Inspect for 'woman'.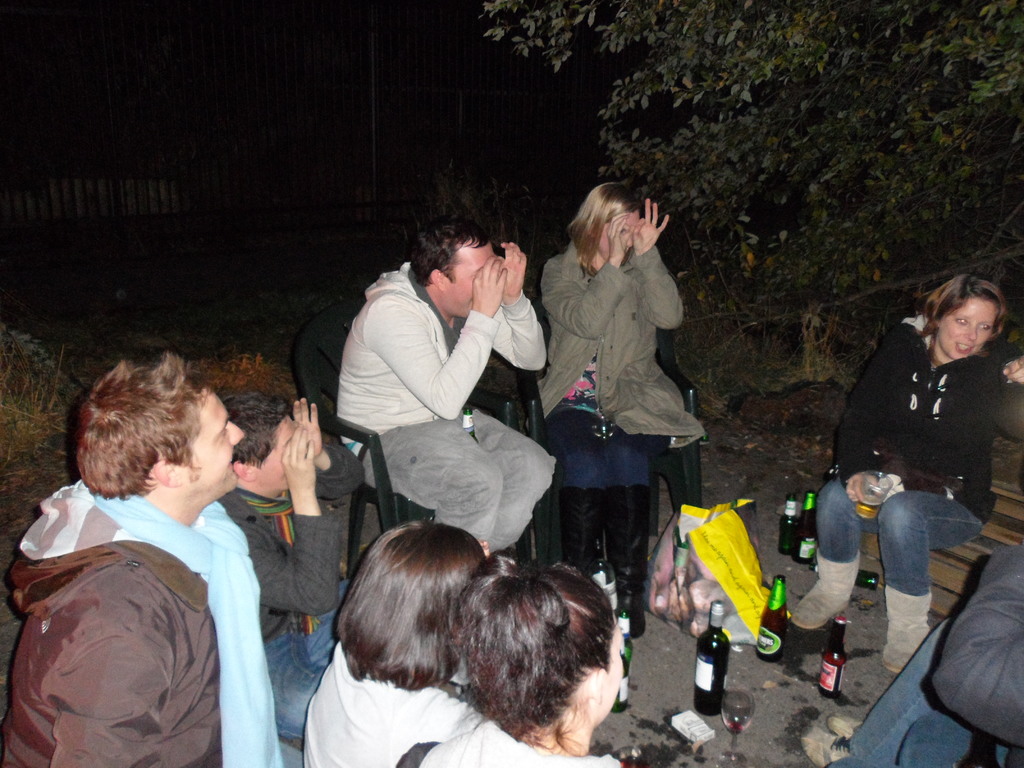
Inspection: {"x1": 784, "y1": 273, "x2": 1012, "y2": 668}.
